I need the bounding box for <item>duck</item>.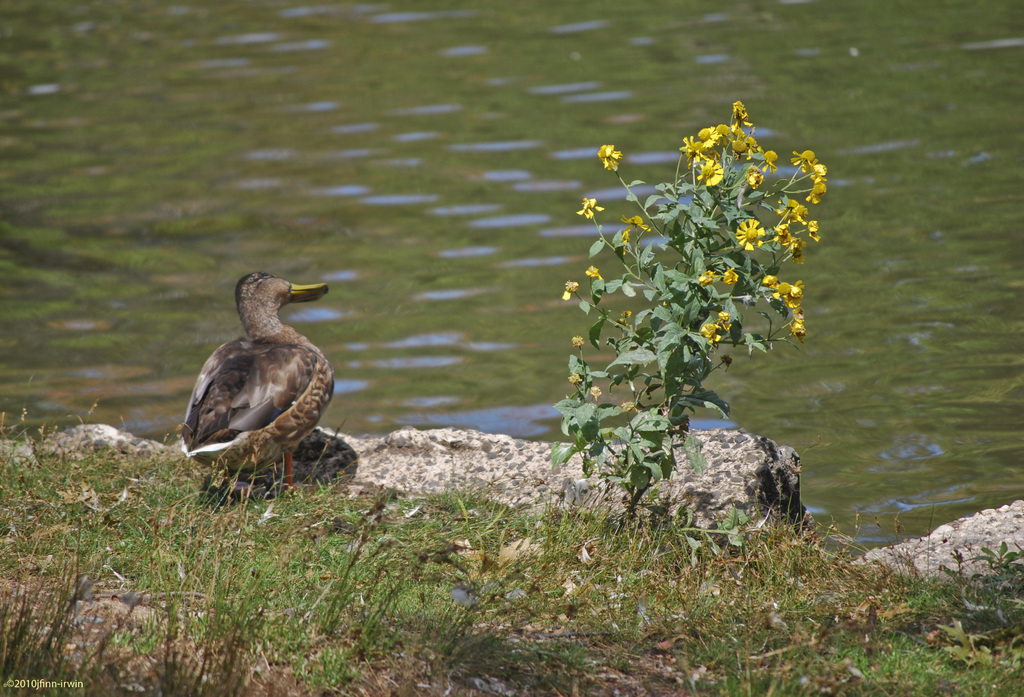
Here it is: region(178, 268, 350, 508).
